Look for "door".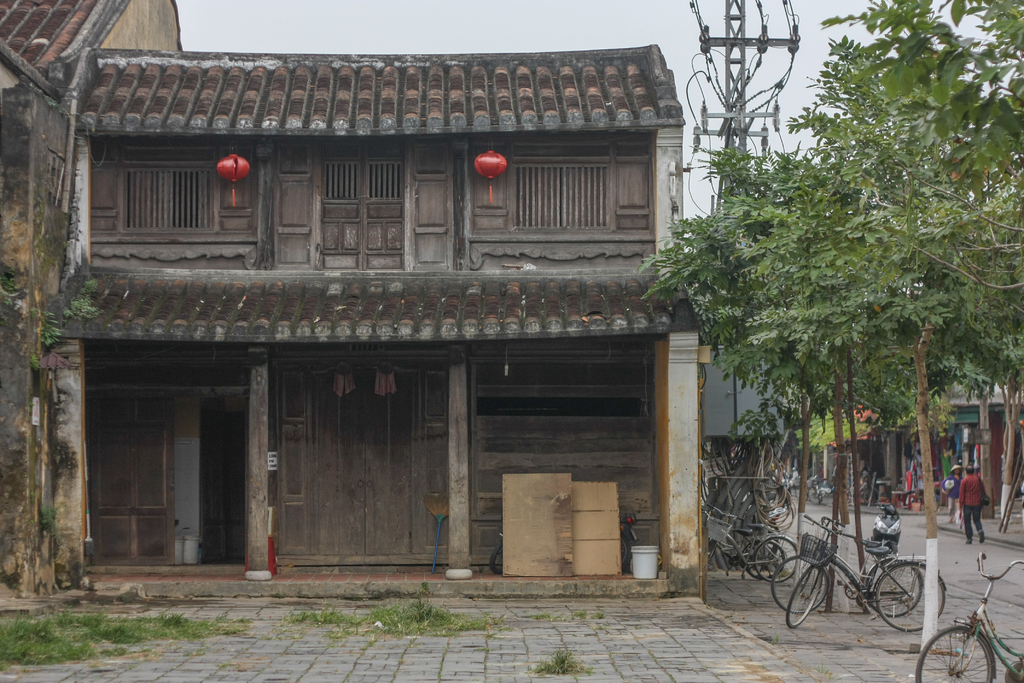
Found: rect(273, 356, 453, 577).
